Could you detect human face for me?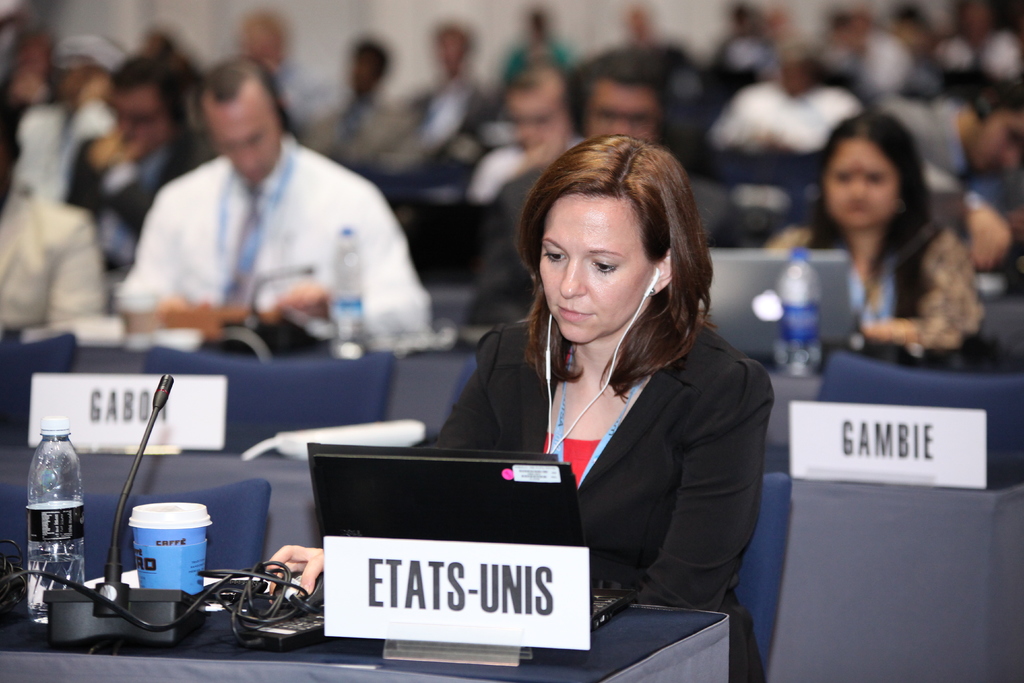
Detection result: 828 135 904 229.
